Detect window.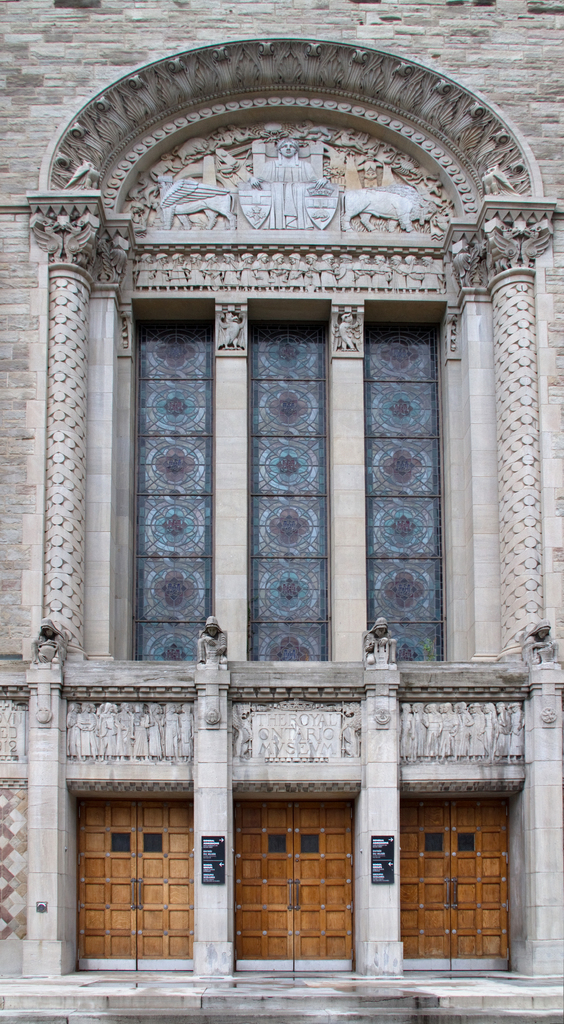
Detected at left=230, top=283, right=353, bottom=682.
